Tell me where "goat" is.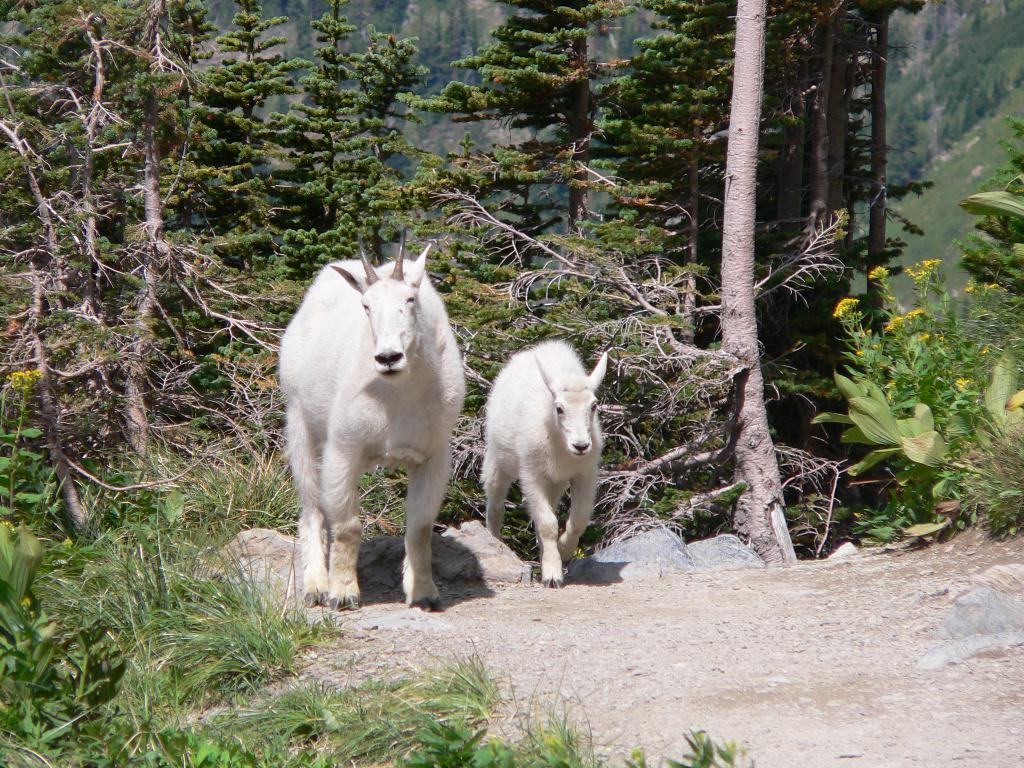
"goat" is at box(483, 335, 604, 584).
